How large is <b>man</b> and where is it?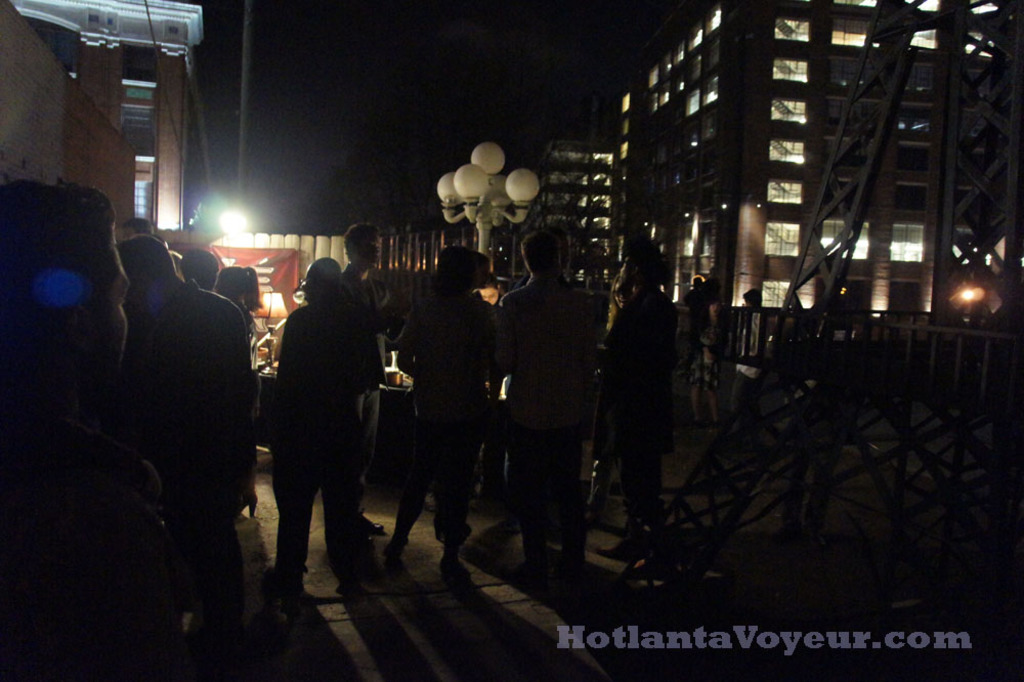
Bounding box: BBox(264, 255, 368, 595).
